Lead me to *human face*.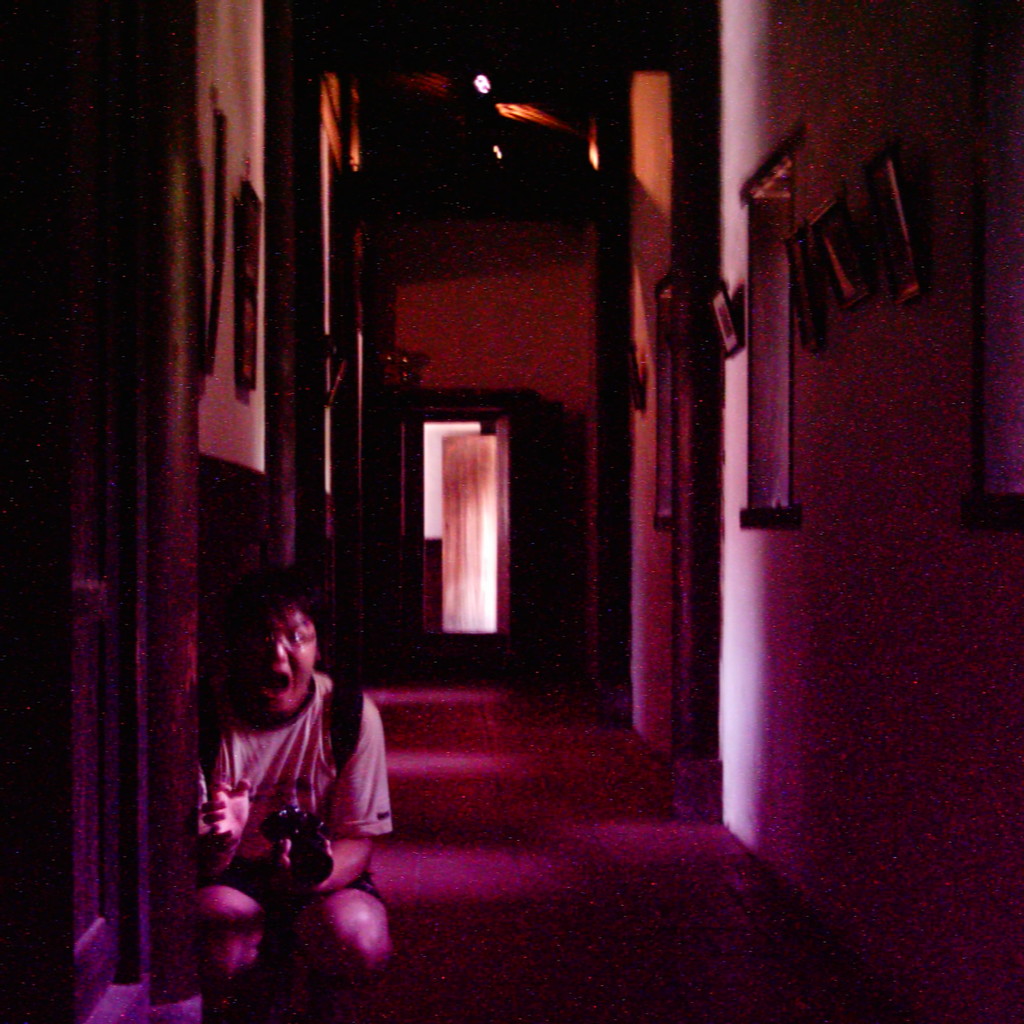
Lead to (218,599,319,714).
